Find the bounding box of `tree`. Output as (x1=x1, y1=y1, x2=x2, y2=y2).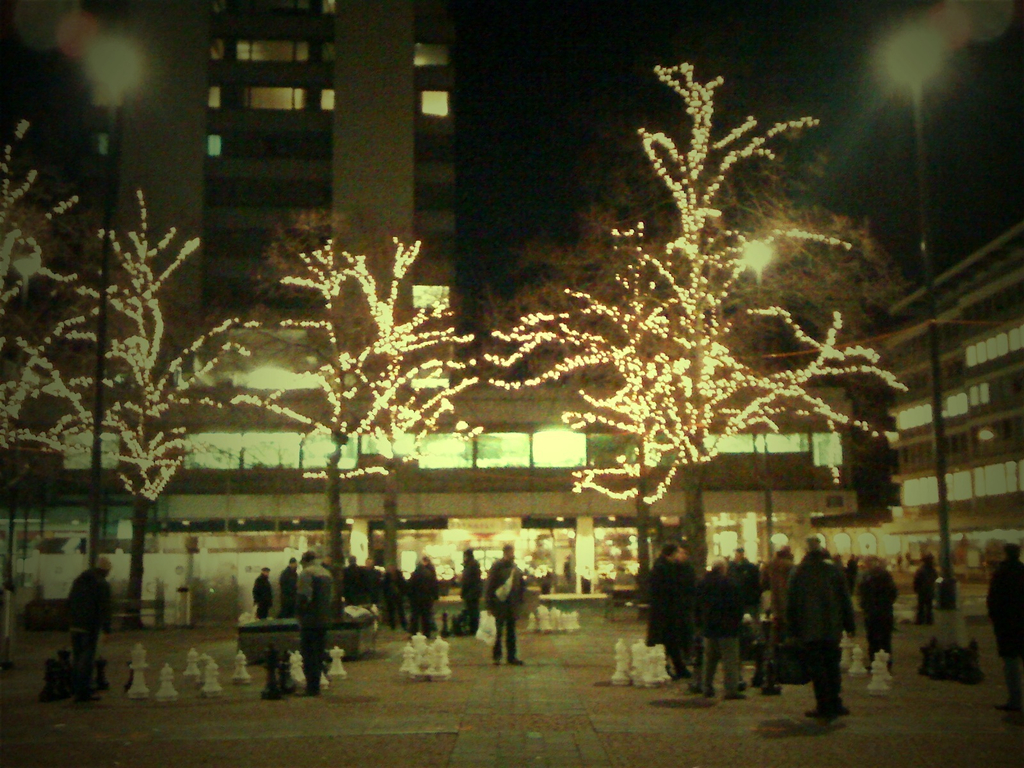
(x1=203, y1=149, x2=487, y2=632).
